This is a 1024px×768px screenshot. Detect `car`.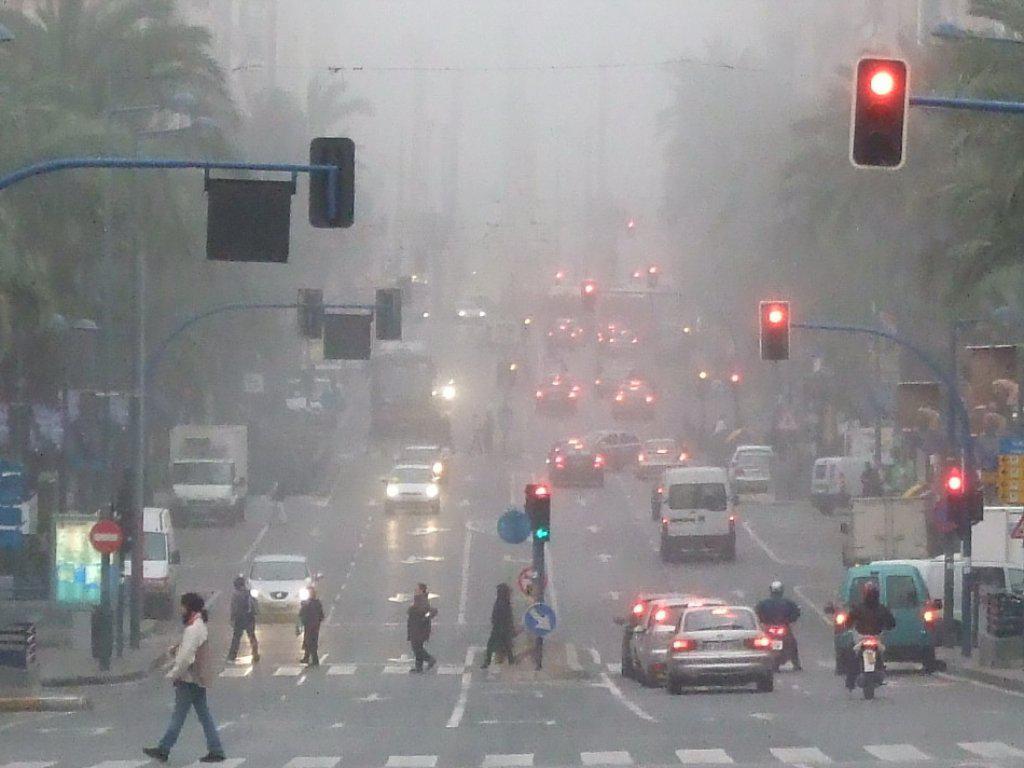
550, 441, 609, 481.
